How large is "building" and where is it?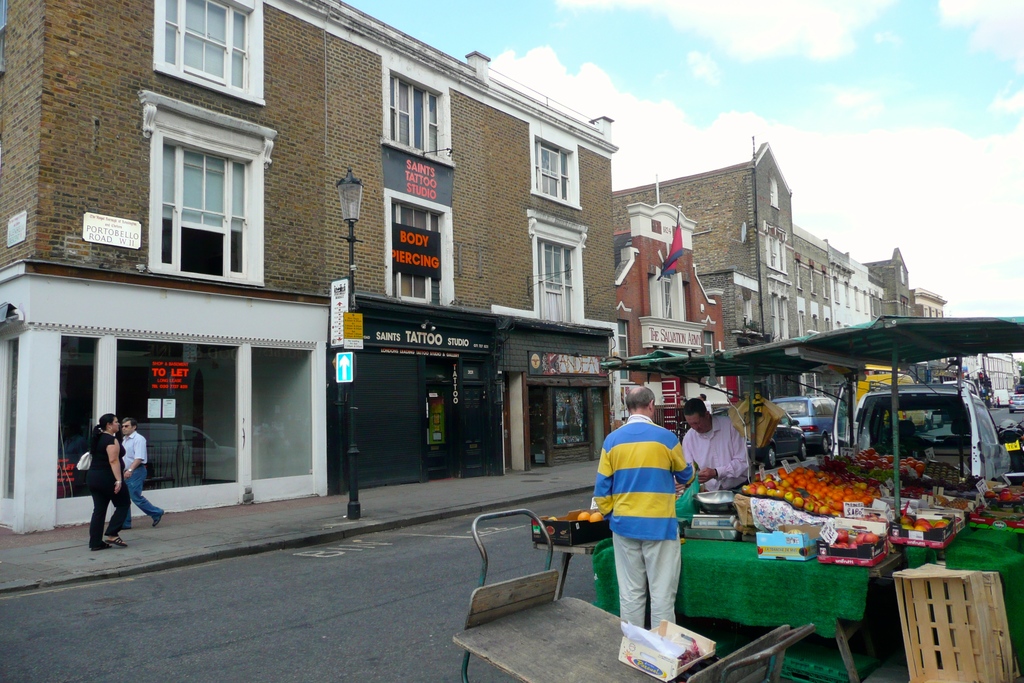
Bounding box: [966,348,1021,409].
